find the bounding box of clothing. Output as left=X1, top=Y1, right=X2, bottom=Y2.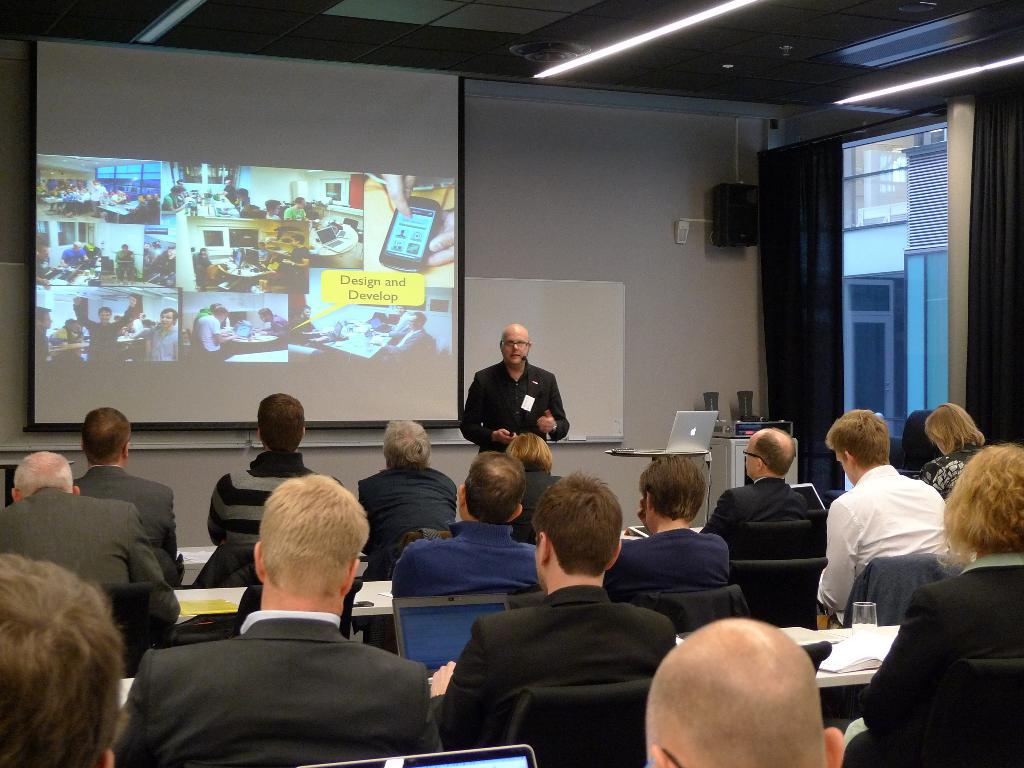
left=389, top=520, right=544, bottom=604.
